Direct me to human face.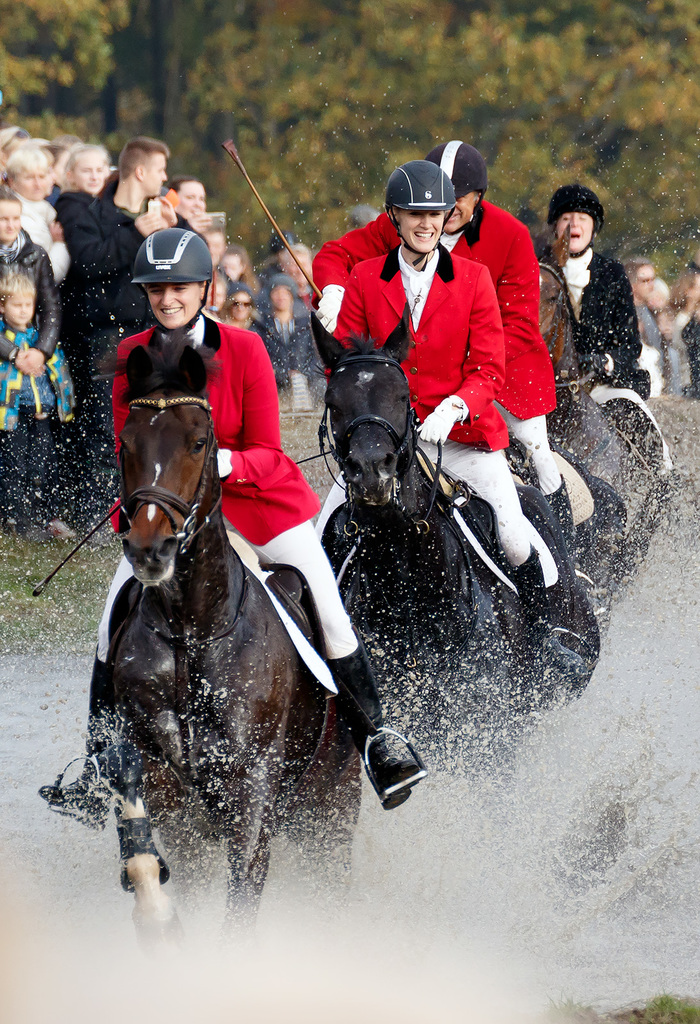
Direction: <box>444,189,480,235</box>.
